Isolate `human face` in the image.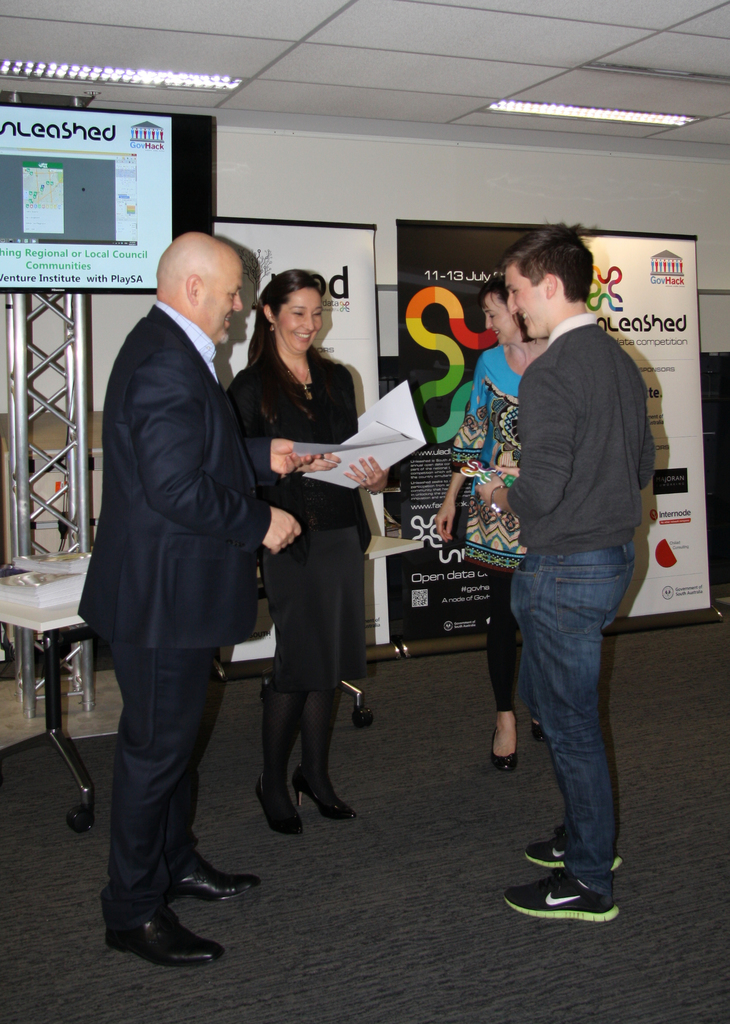
Isolated region: {"x1": 480, "y1": 289, "x2": 517, "y2": 347}.
